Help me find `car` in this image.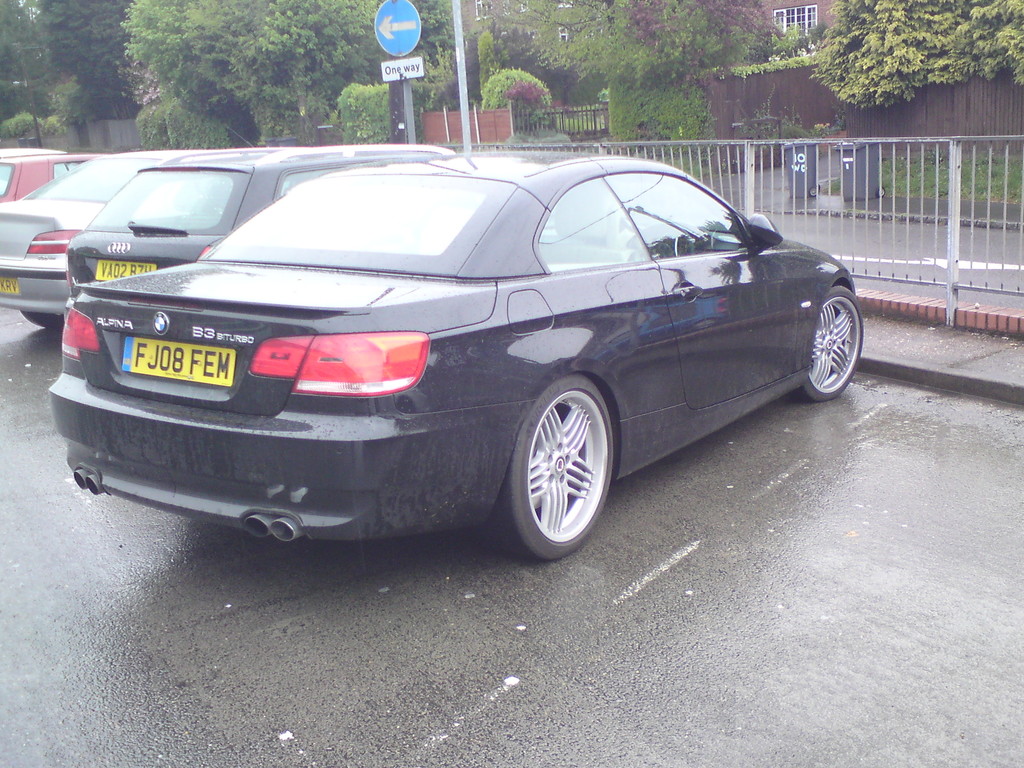
Found it: 63/145/456/317.
